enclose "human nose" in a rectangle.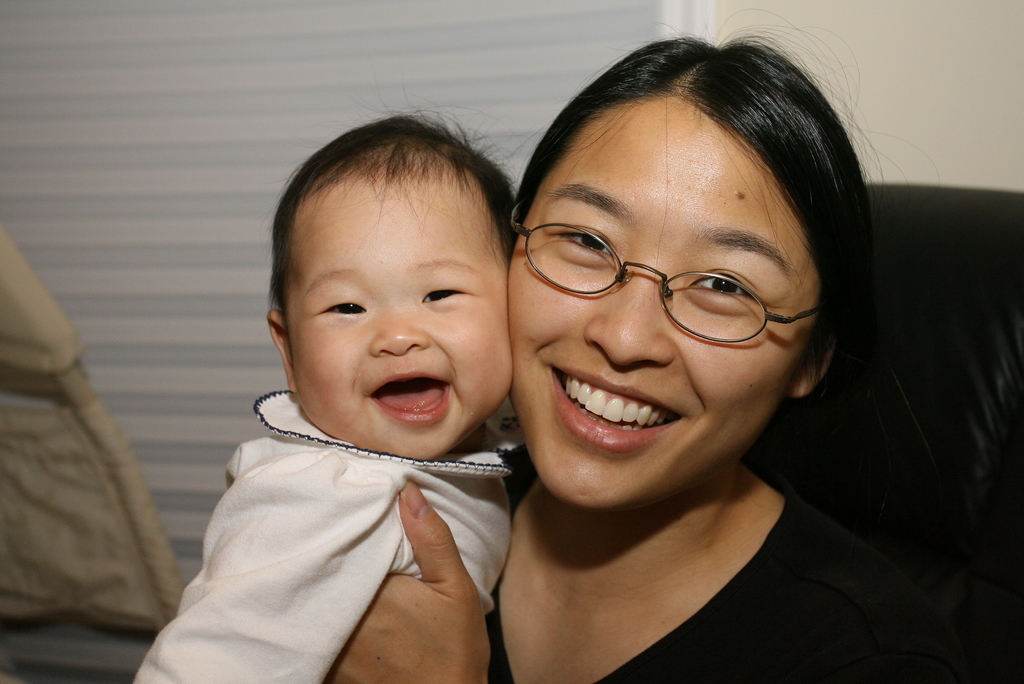
368 313 430 357.
